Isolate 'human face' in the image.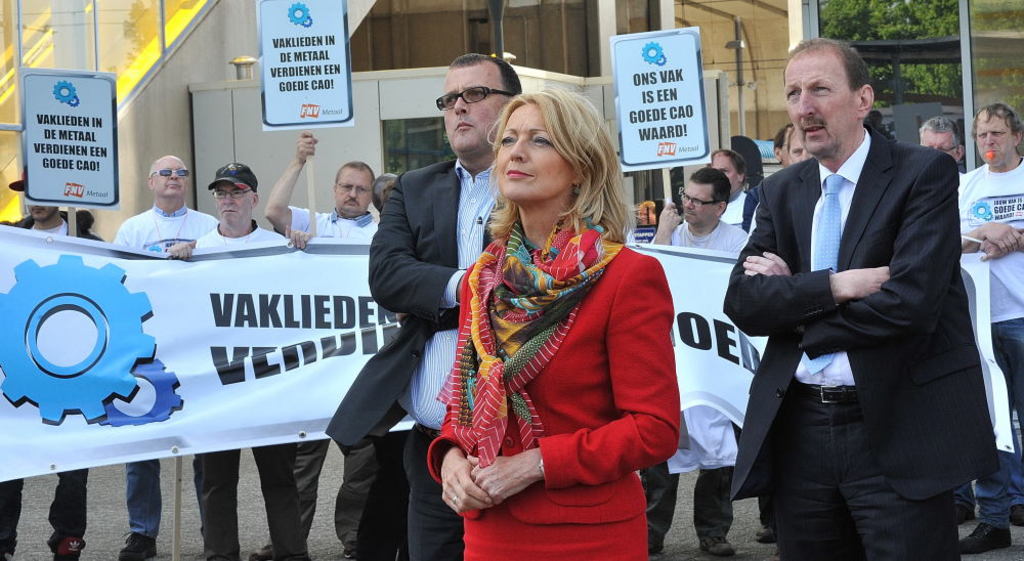
Isolated region: [x1=340, y1=169, x2=370, y2=215].
